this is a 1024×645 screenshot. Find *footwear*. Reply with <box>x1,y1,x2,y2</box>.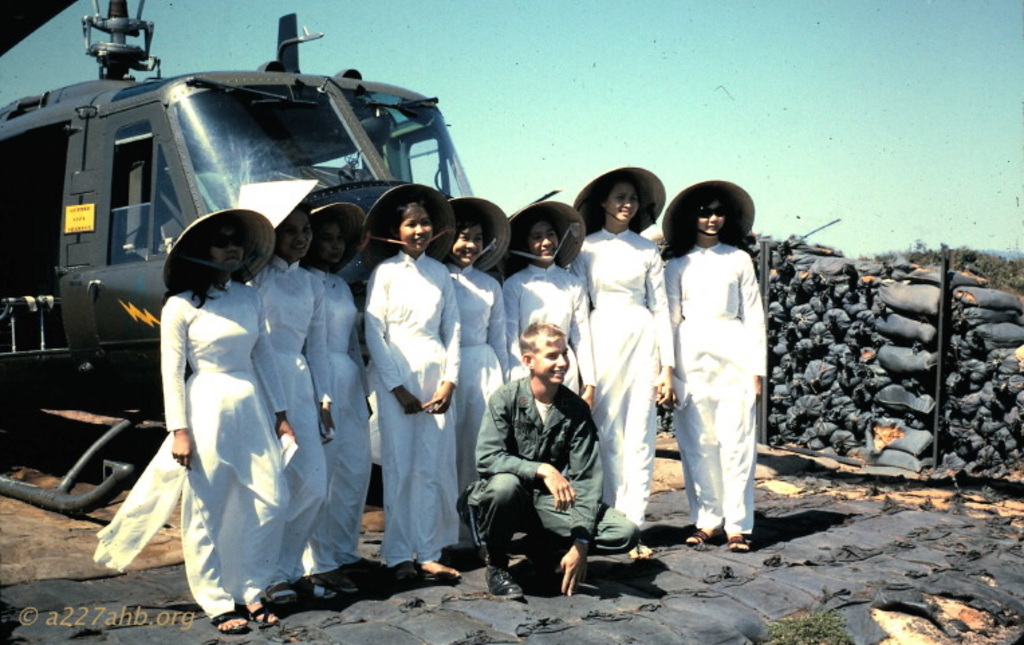
<box>725,531,748,554</box>.
